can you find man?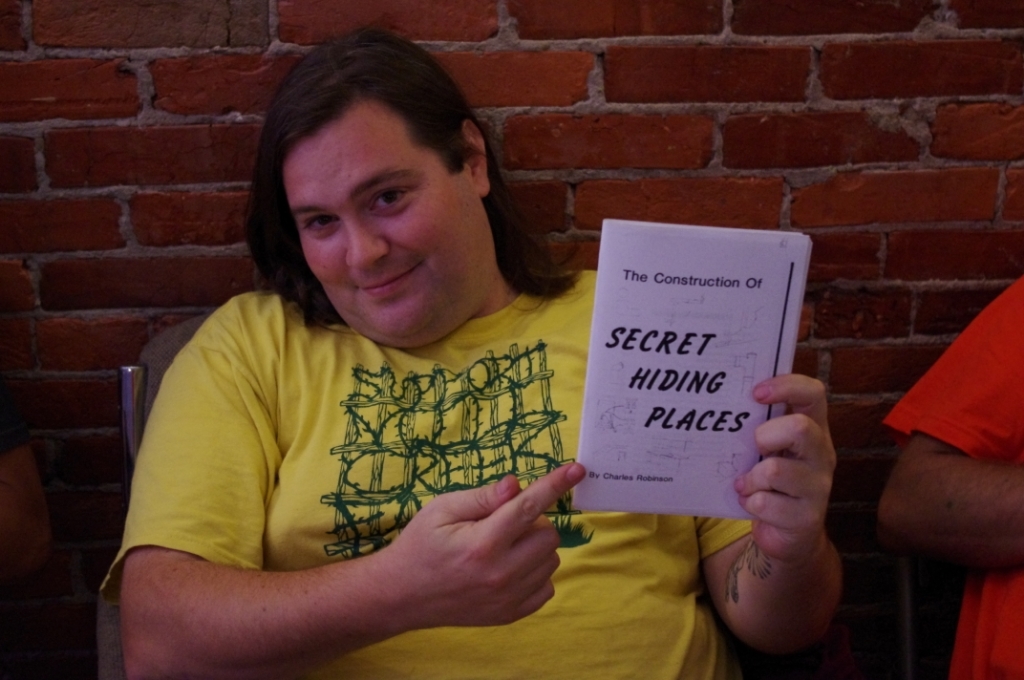
Yes, bounding box: region(96, 27, 843, 679).
